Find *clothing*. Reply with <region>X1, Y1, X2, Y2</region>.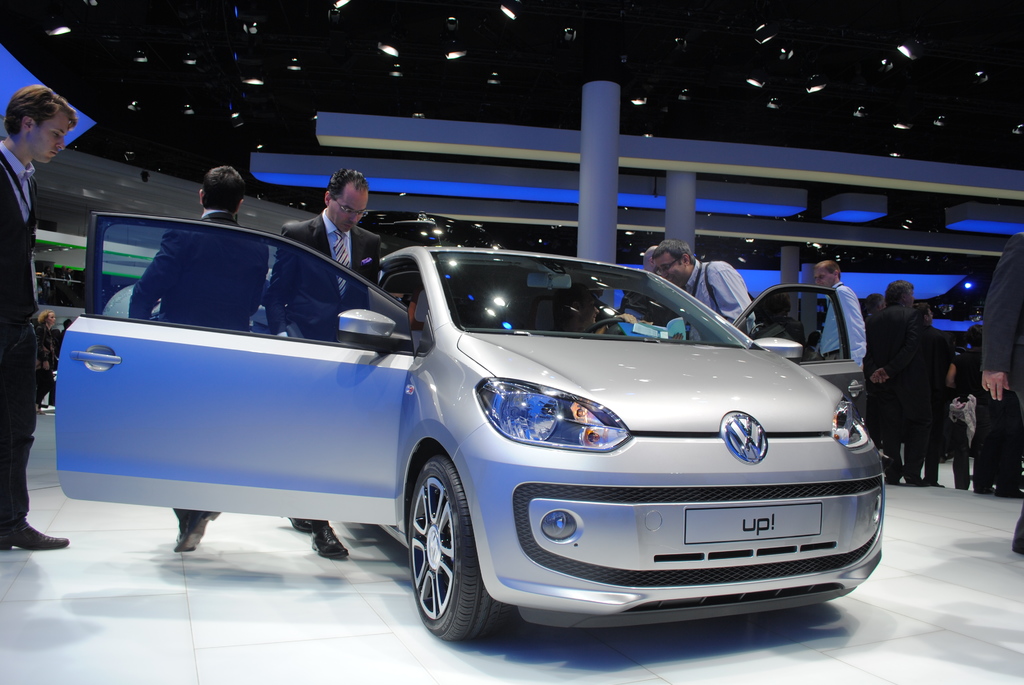
<region>819, 283, 867, 418</region>.
